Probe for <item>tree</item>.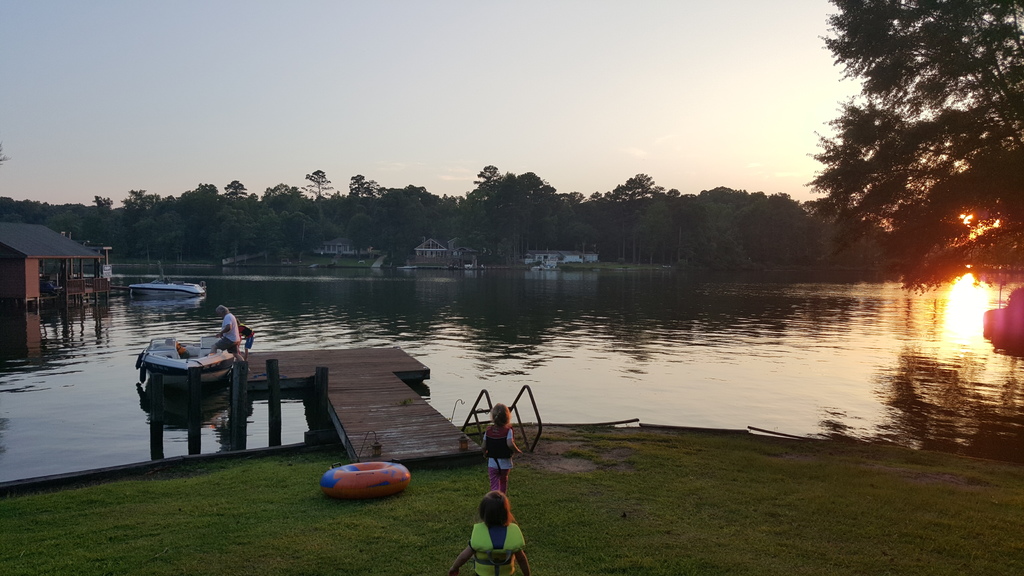
Probe result: box=[800, 0, 1023, 319].
